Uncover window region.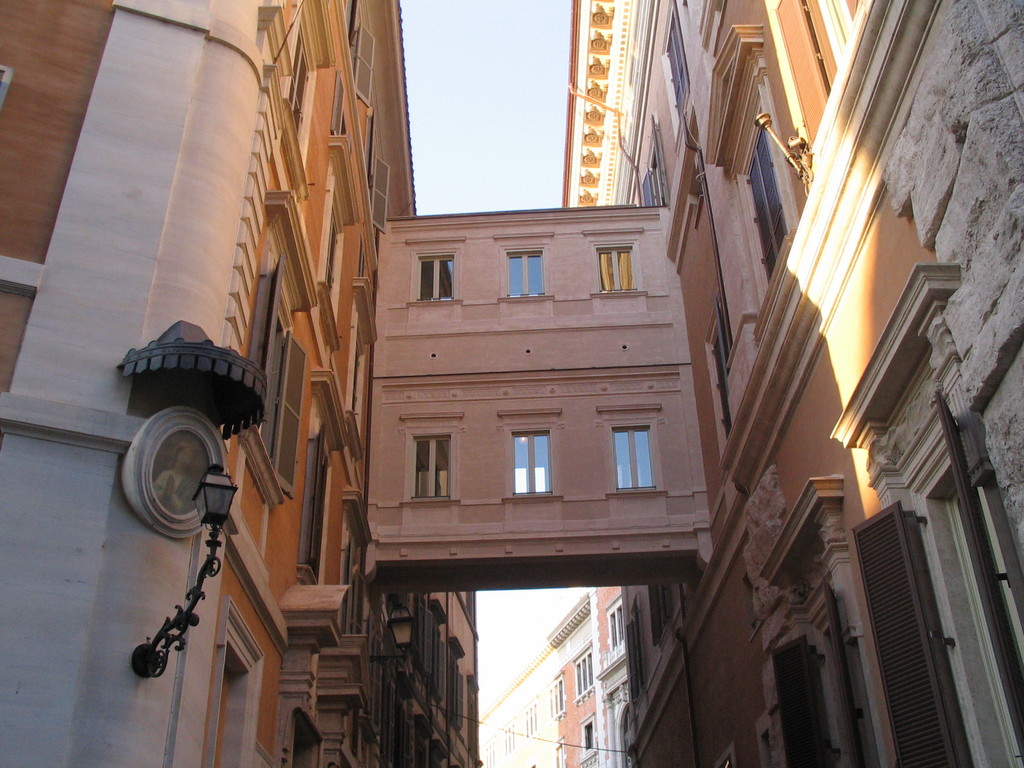
Uncovered: <bbox>411, 254, 458, 305</bbox>.
